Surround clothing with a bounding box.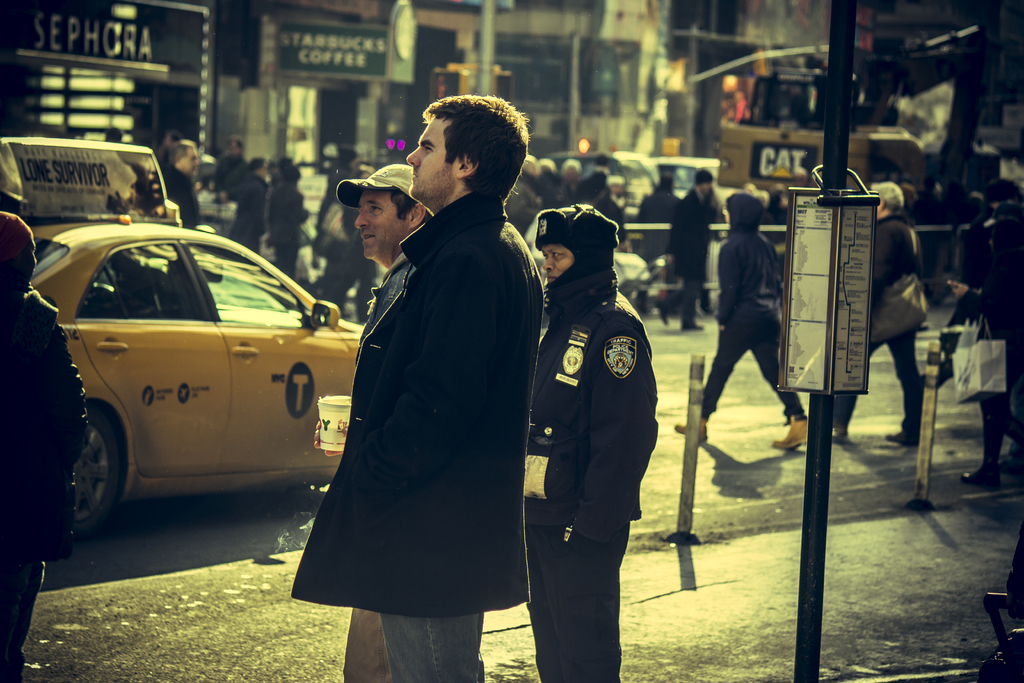
[left=670, top=167, right=717, bottom=329].
